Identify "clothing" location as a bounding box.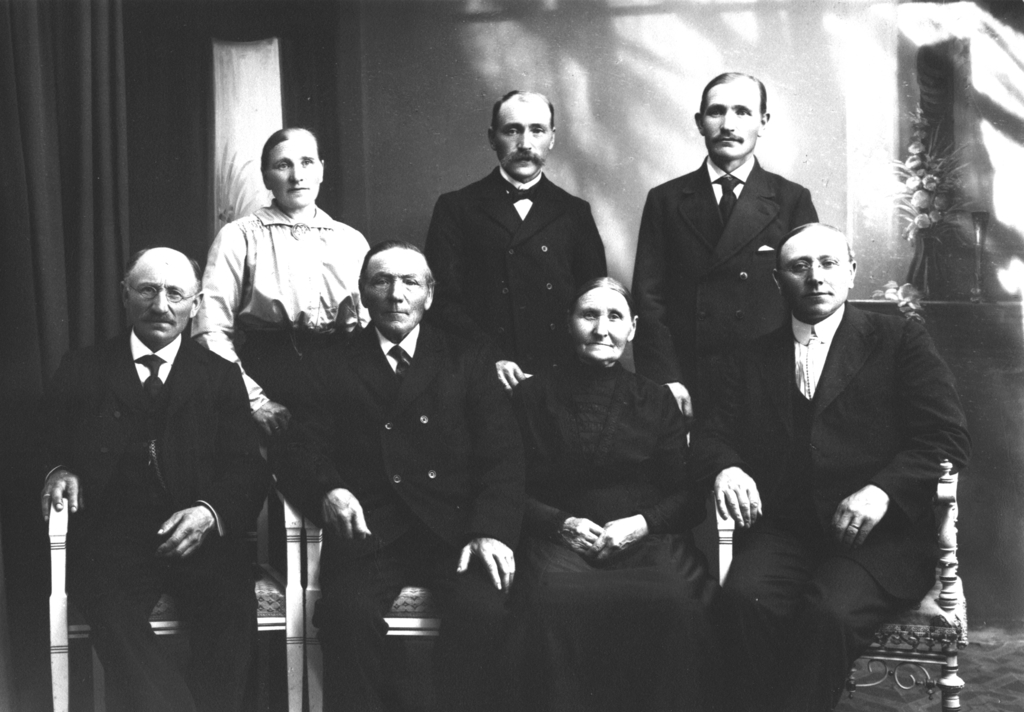
bbox=(709, 293, 978, 711).
